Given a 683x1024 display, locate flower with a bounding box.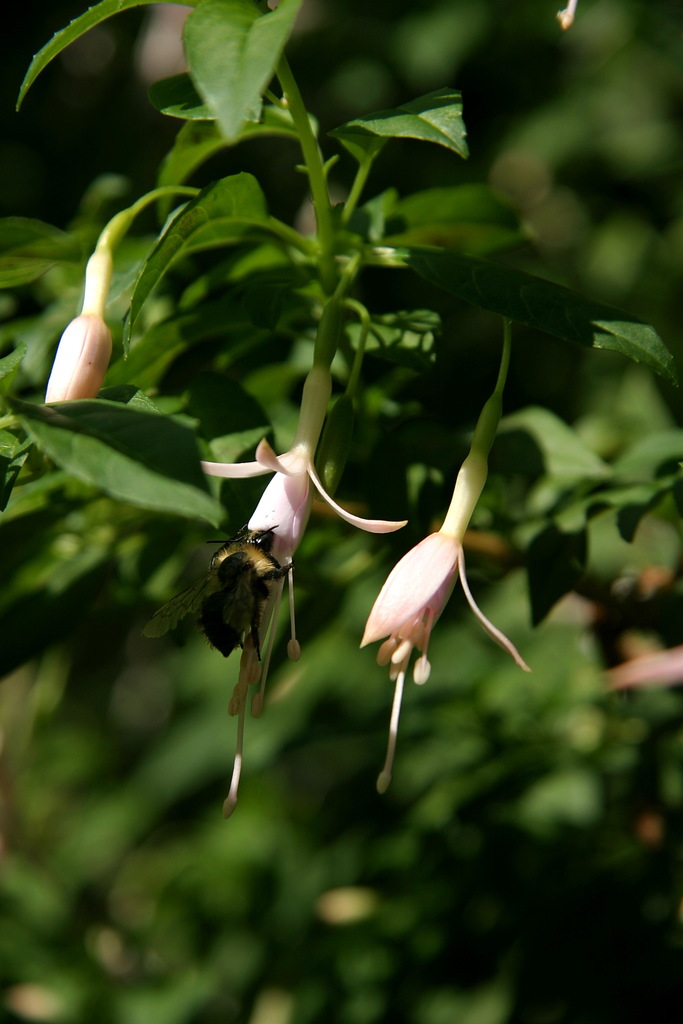
Located: (left=43, top=307, right=122, bottom=406).
